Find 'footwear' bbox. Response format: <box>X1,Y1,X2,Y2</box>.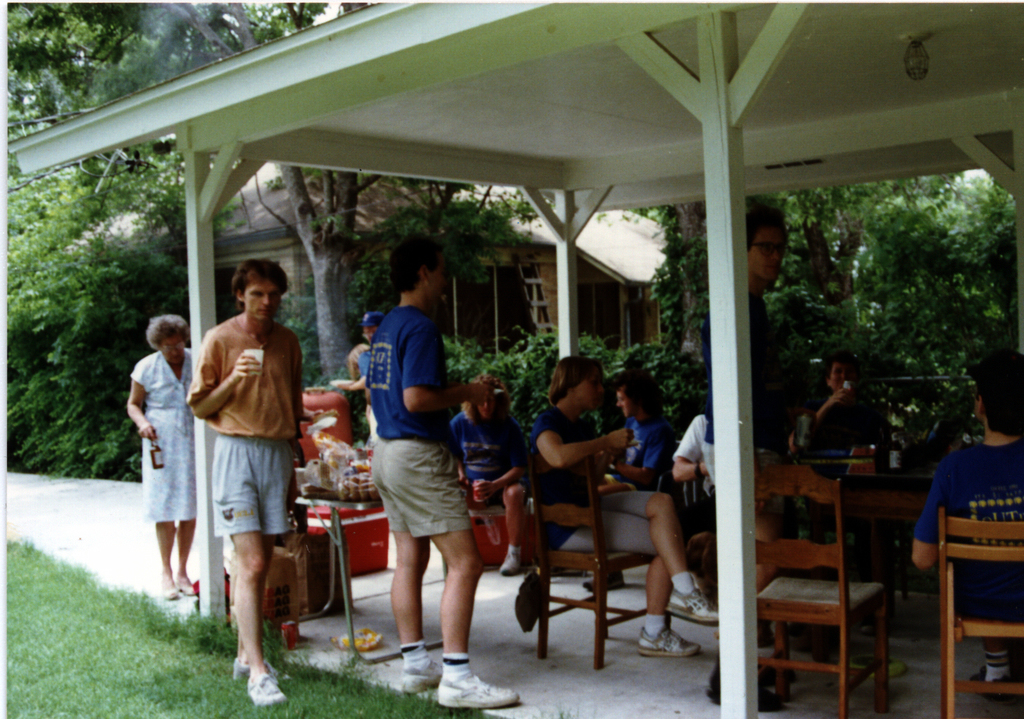
<box>635,619,703,659</box>.
